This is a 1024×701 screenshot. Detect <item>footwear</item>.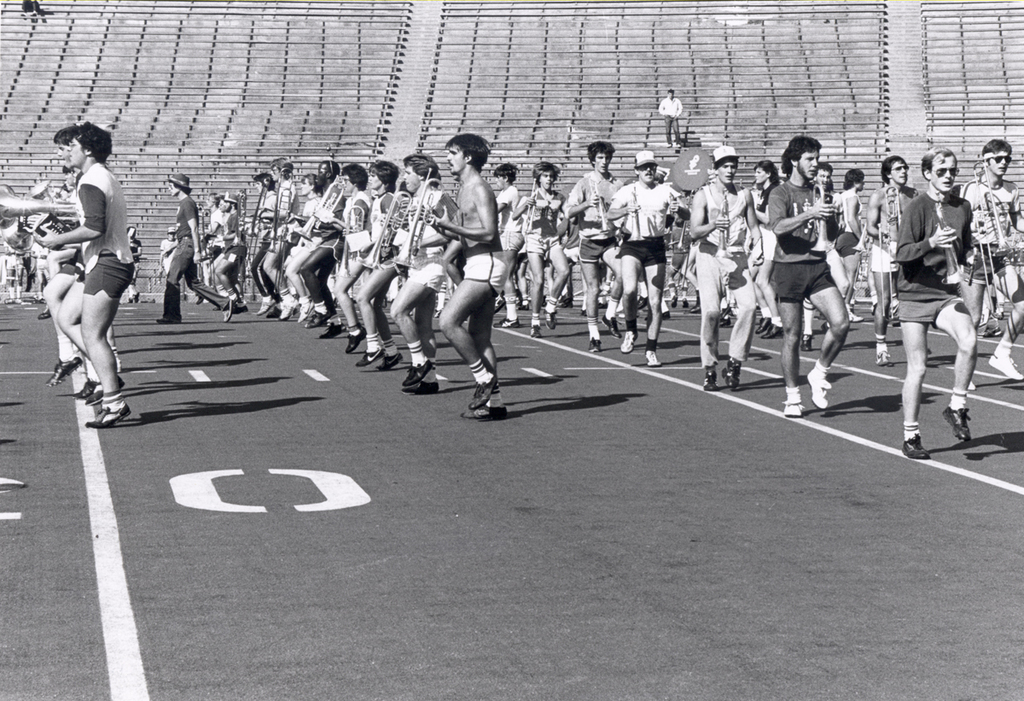
<box>374,346,402,372</box>.
